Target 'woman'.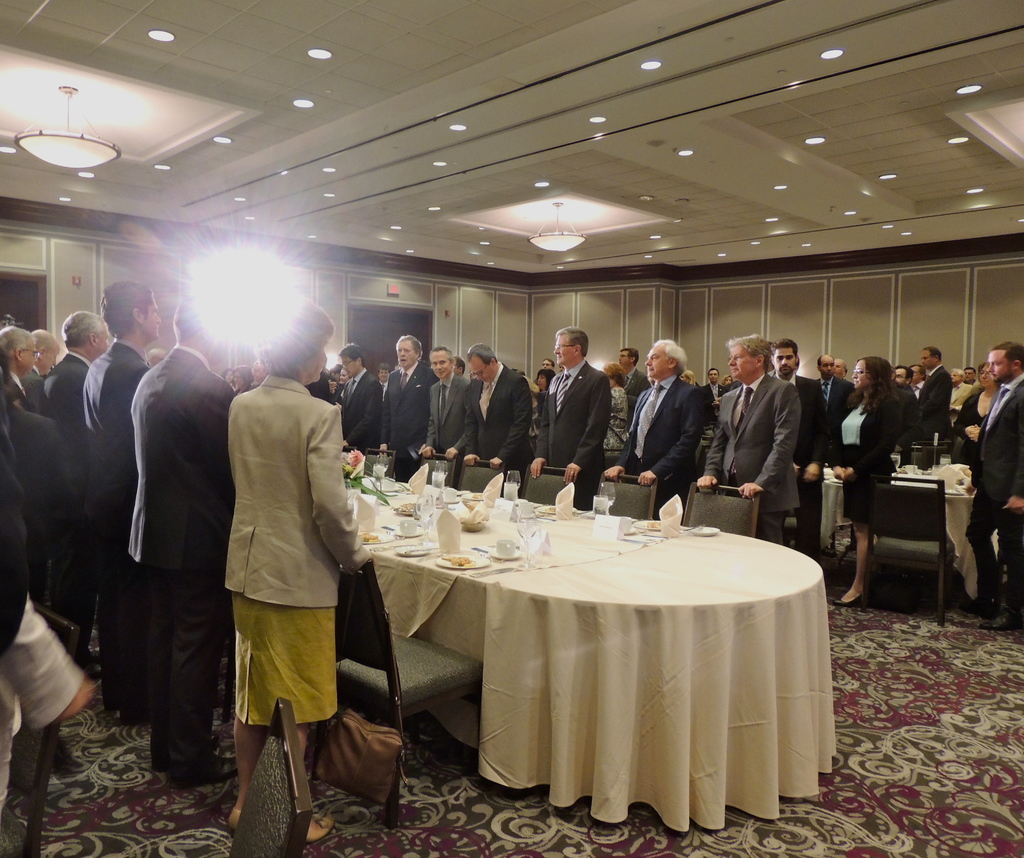
Target region: [722,374,735,390].
